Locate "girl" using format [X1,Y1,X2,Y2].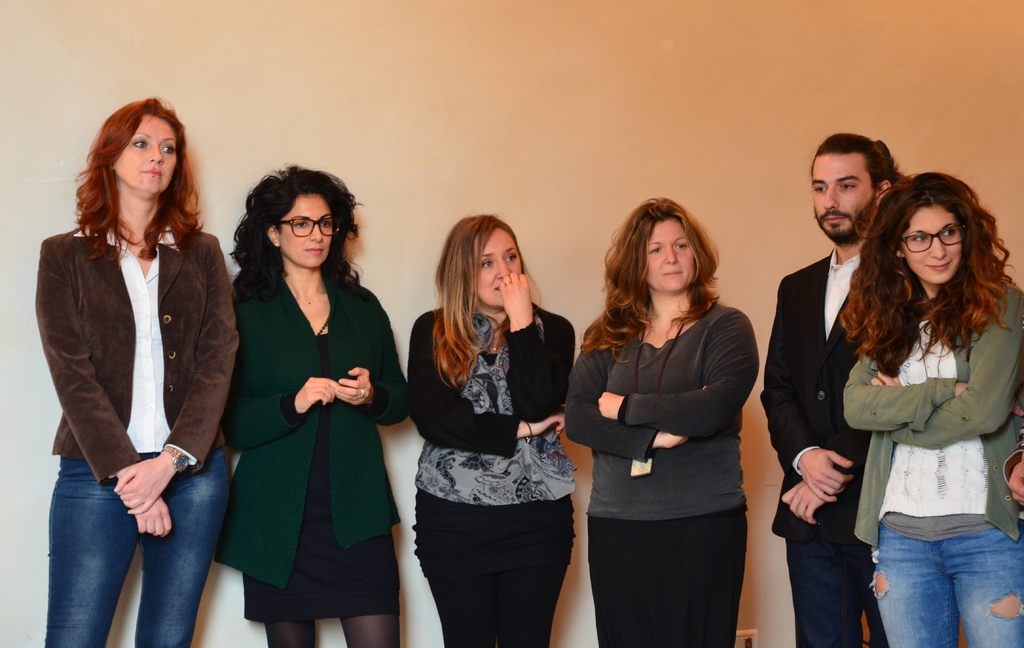
[401,211,580,647].
